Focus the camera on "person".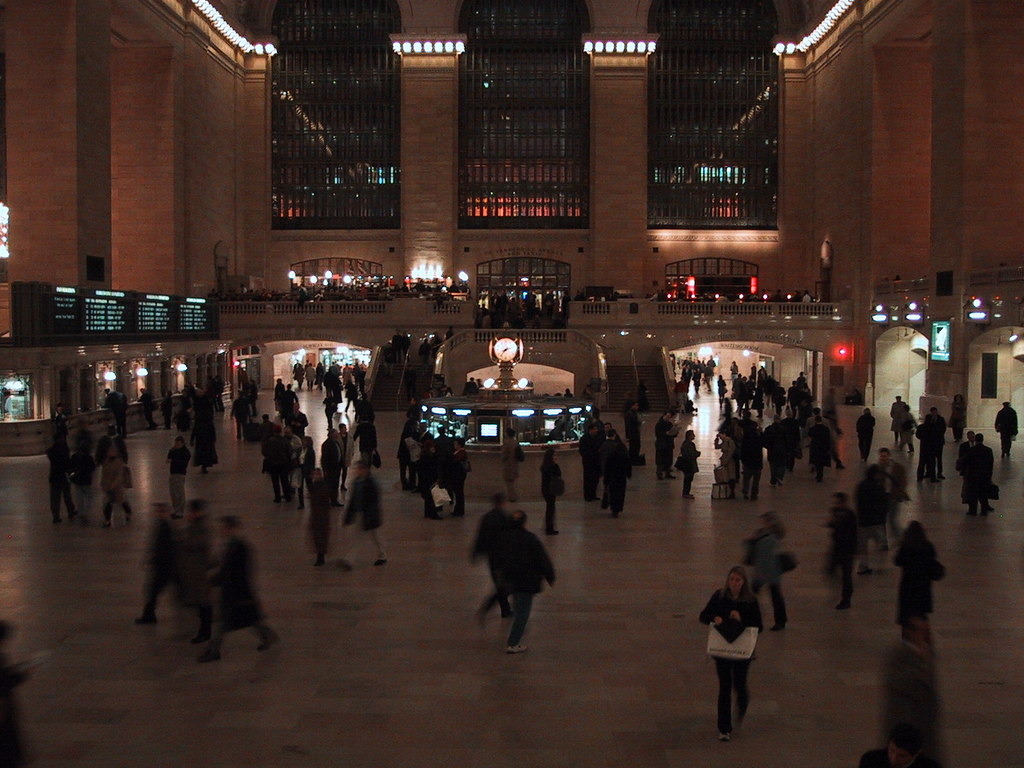
Focus region: (x1=888, y1=514, x2=943, y2=658).
